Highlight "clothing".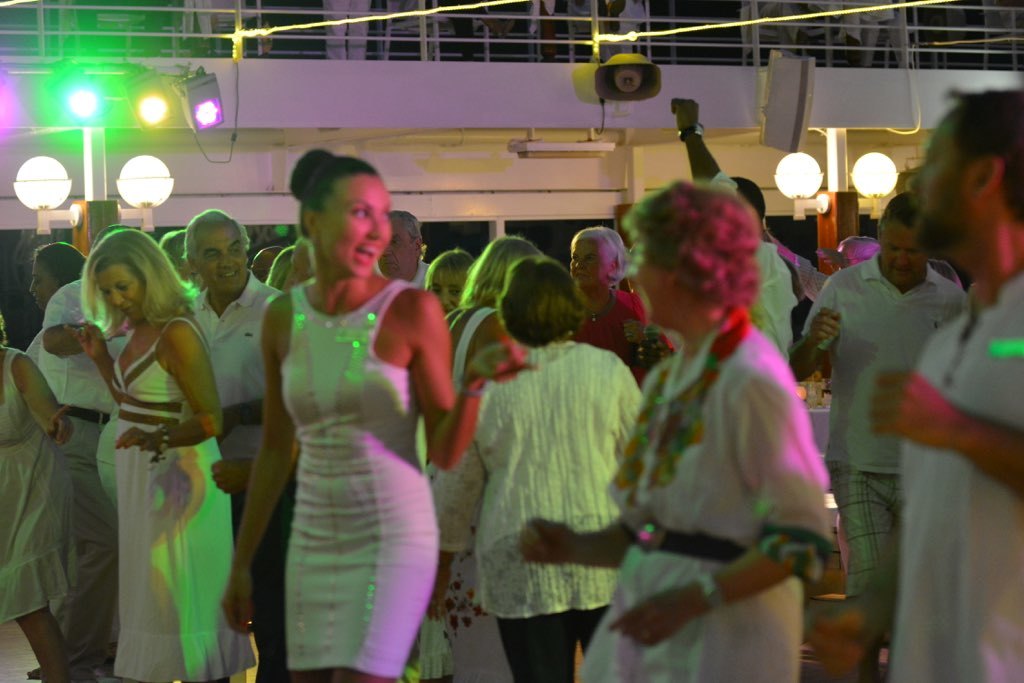
Highlighted region: 440/328/651/677.
